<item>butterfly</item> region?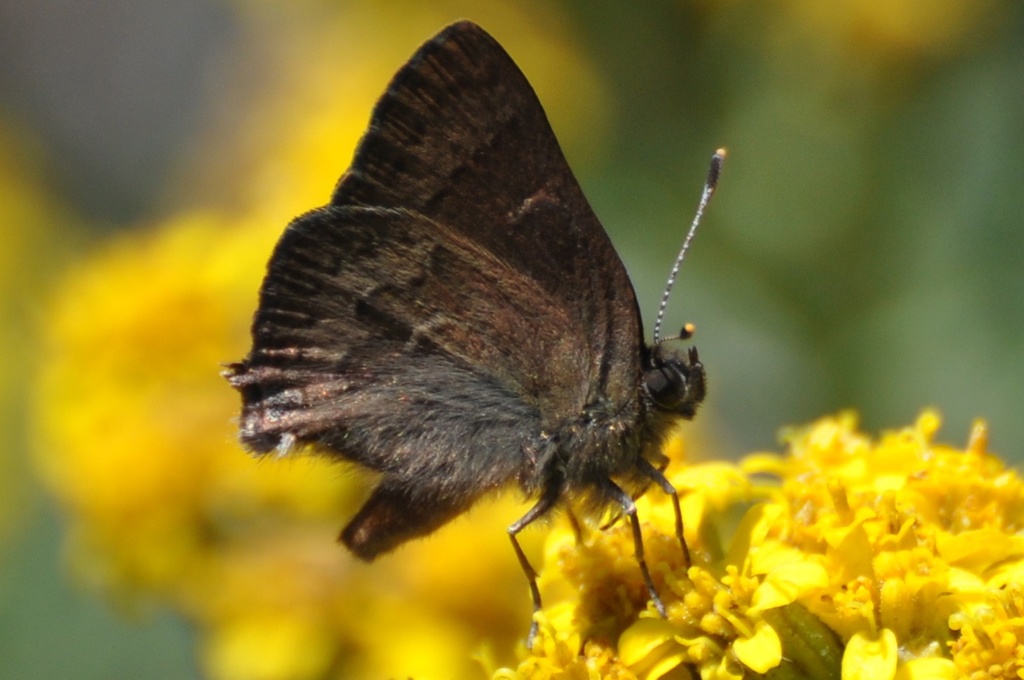
246,5,764,644
